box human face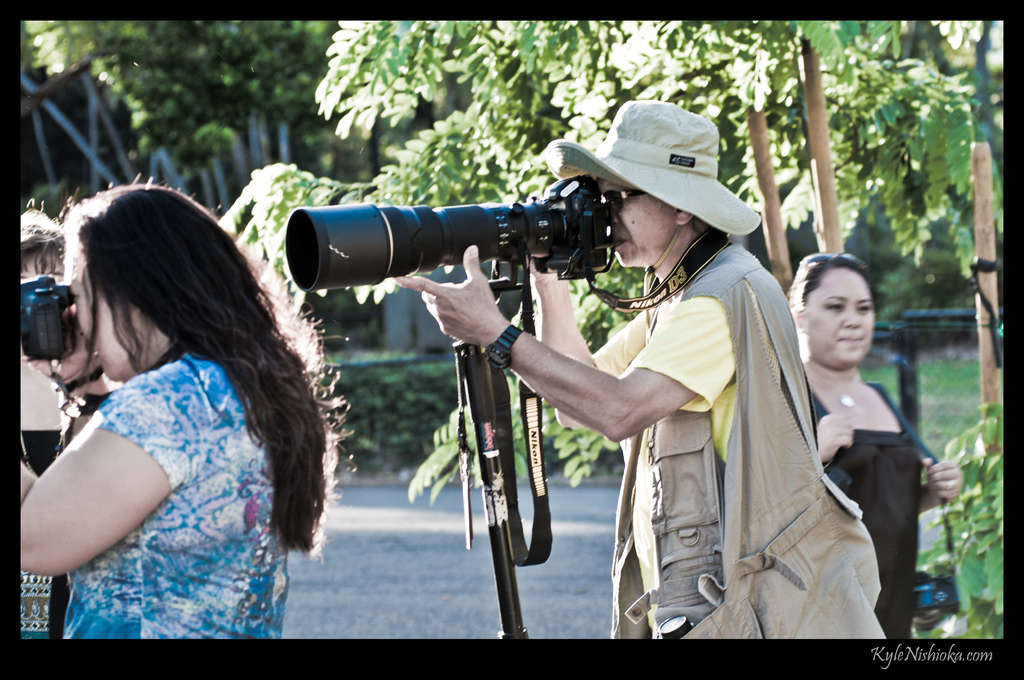
x1=61, y1=254, x2=134, y2=381
